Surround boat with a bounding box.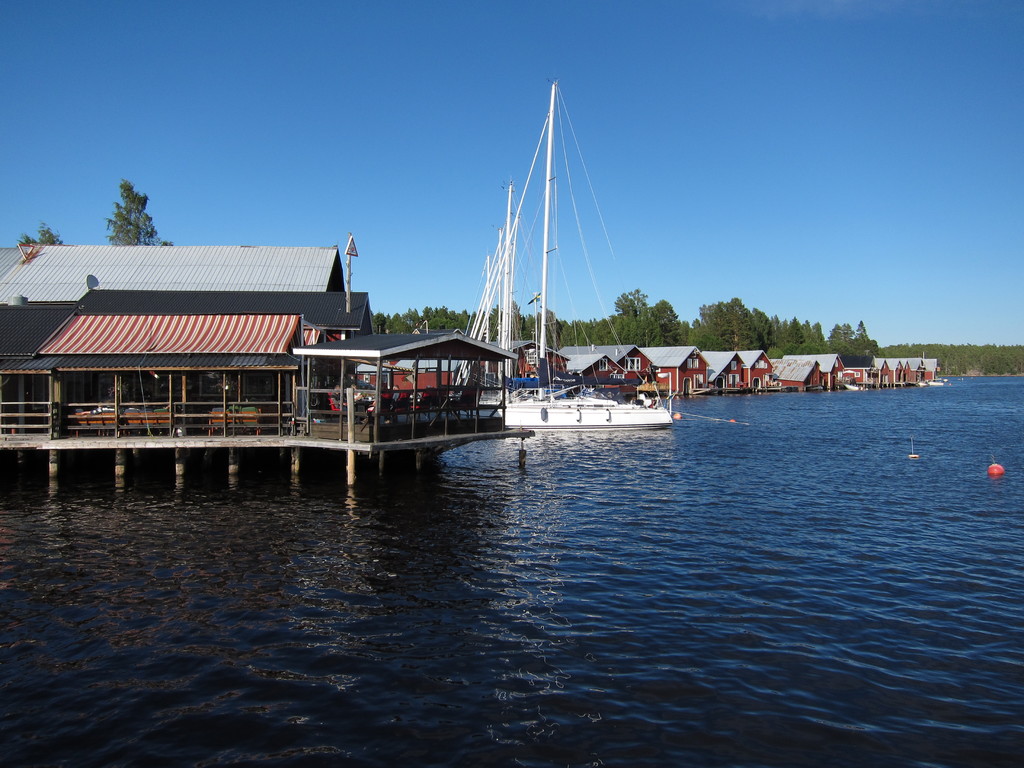
pyautogui.locateOnScreen(924, 381, 941, 384).
